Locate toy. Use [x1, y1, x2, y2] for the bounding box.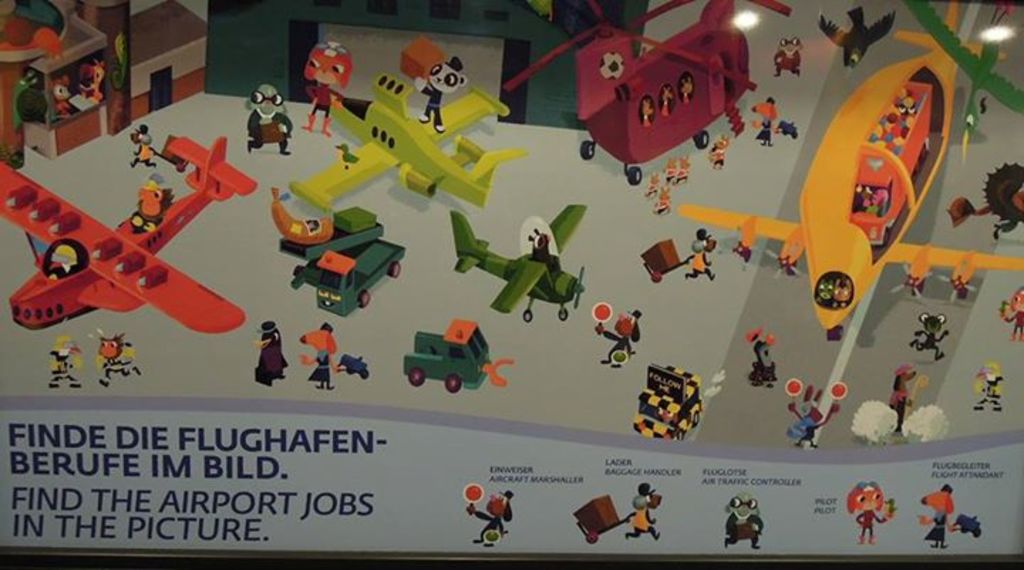
[970, 360, 1008, 419].
